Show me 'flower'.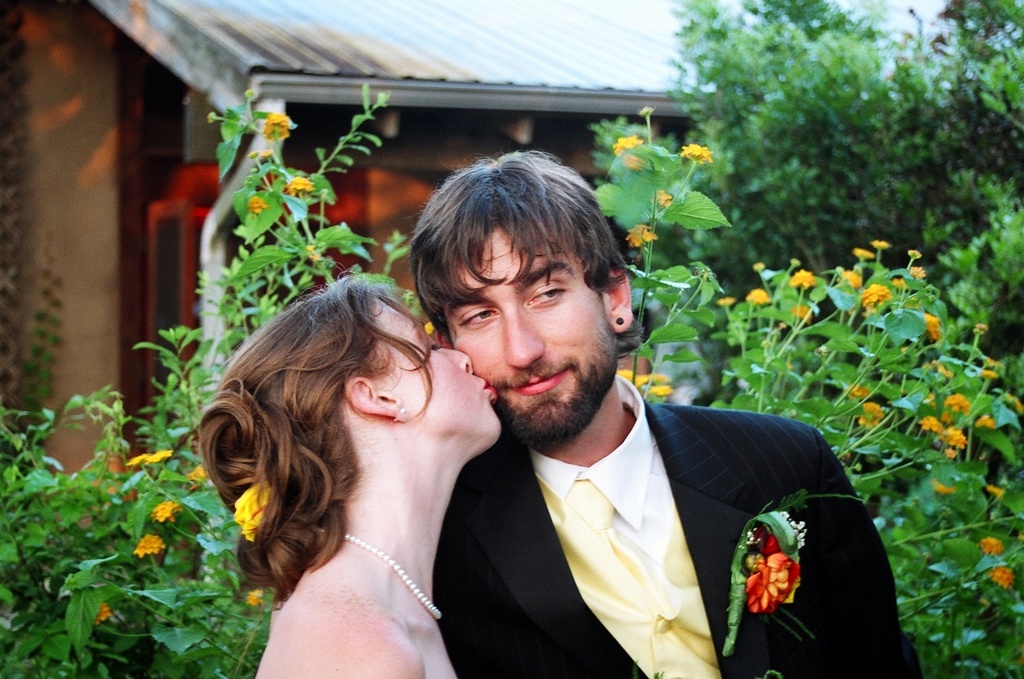
'flower' is here: bbox=(942, 391, 971, 415).
